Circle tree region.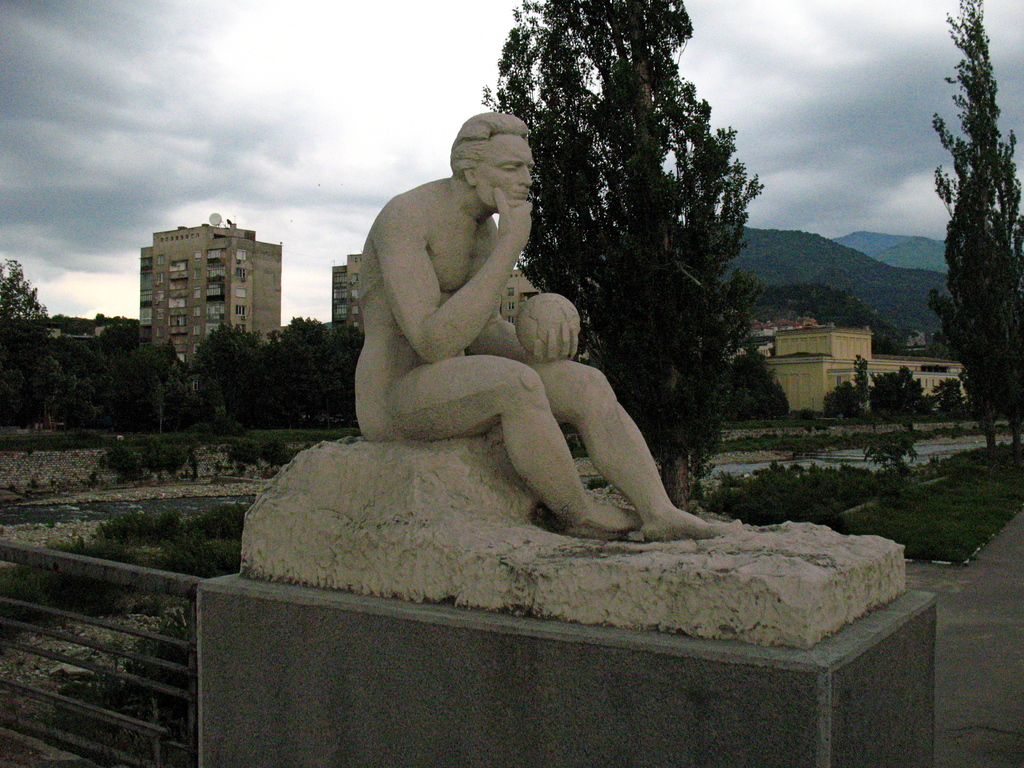
Region: {"x1": 477, "y1": 0, "x2": 768, "y2": 511}.
